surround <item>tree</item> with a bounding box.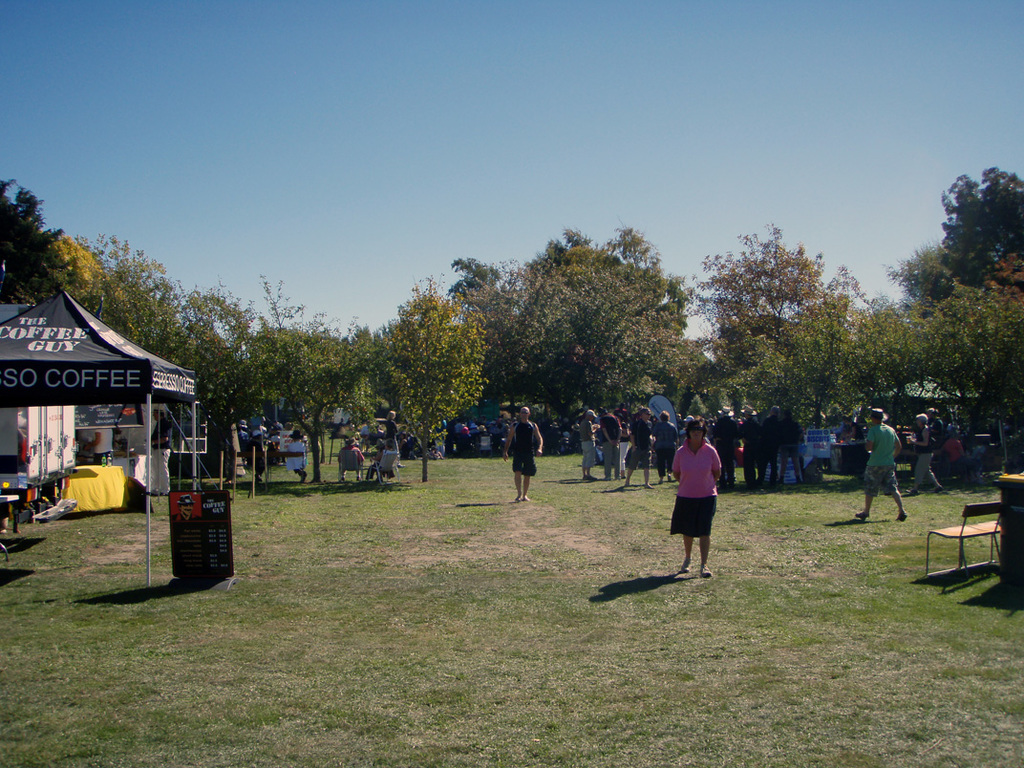
[901,150,1023,440].
